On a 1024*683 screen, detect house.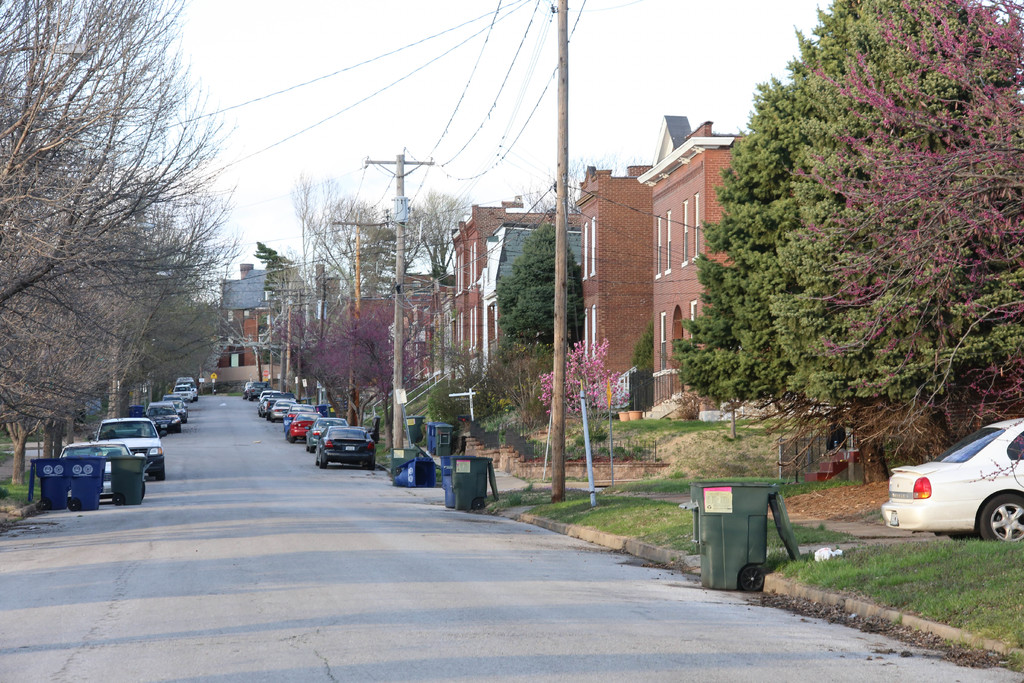
region(215, 115, 750, 421).
